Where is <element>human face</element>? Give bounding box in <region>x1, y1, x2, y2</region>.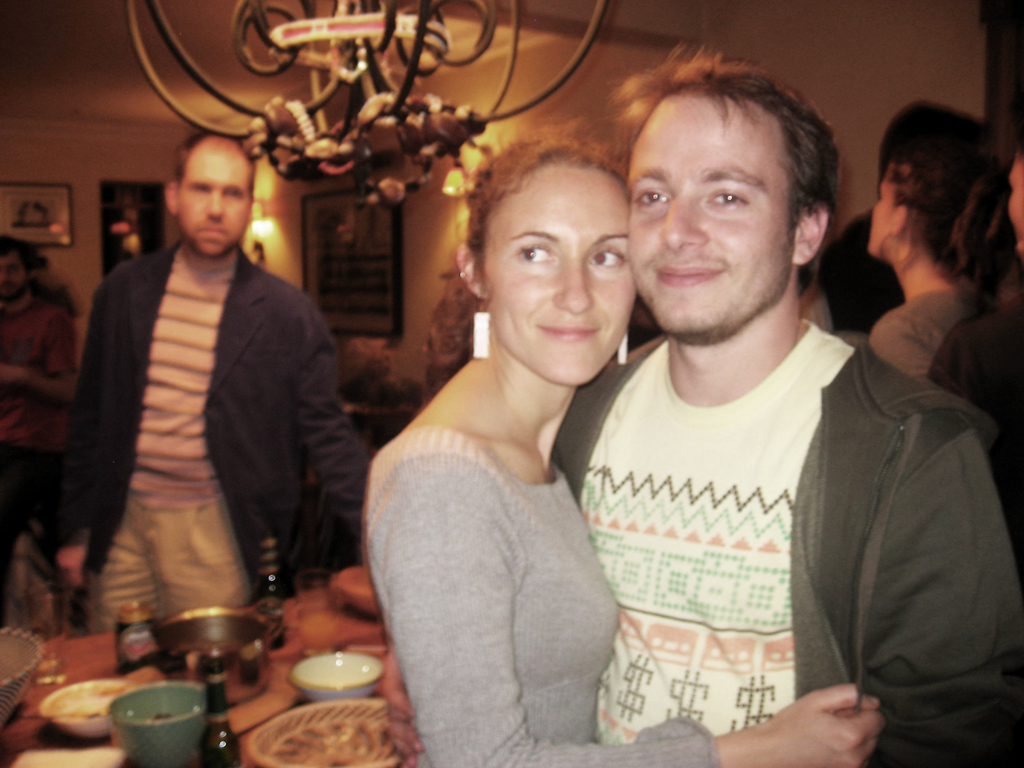
<region>0, 256, 25, 297</region>.
